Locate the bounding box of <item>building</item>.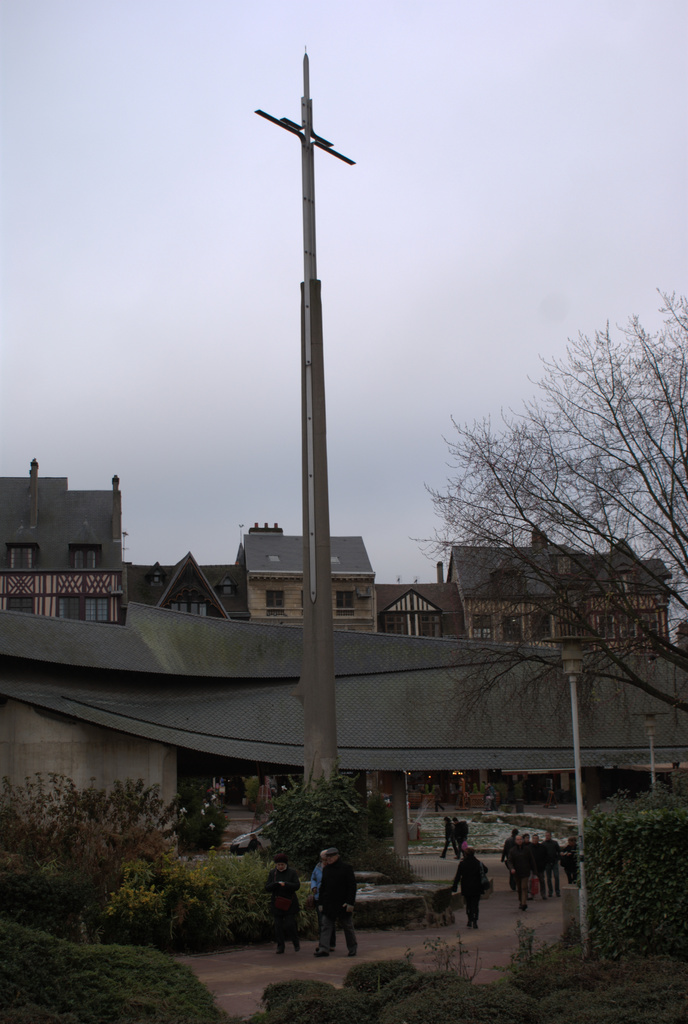
Bounding box: (x1=452, y1=524, x2=674, y2=807).
